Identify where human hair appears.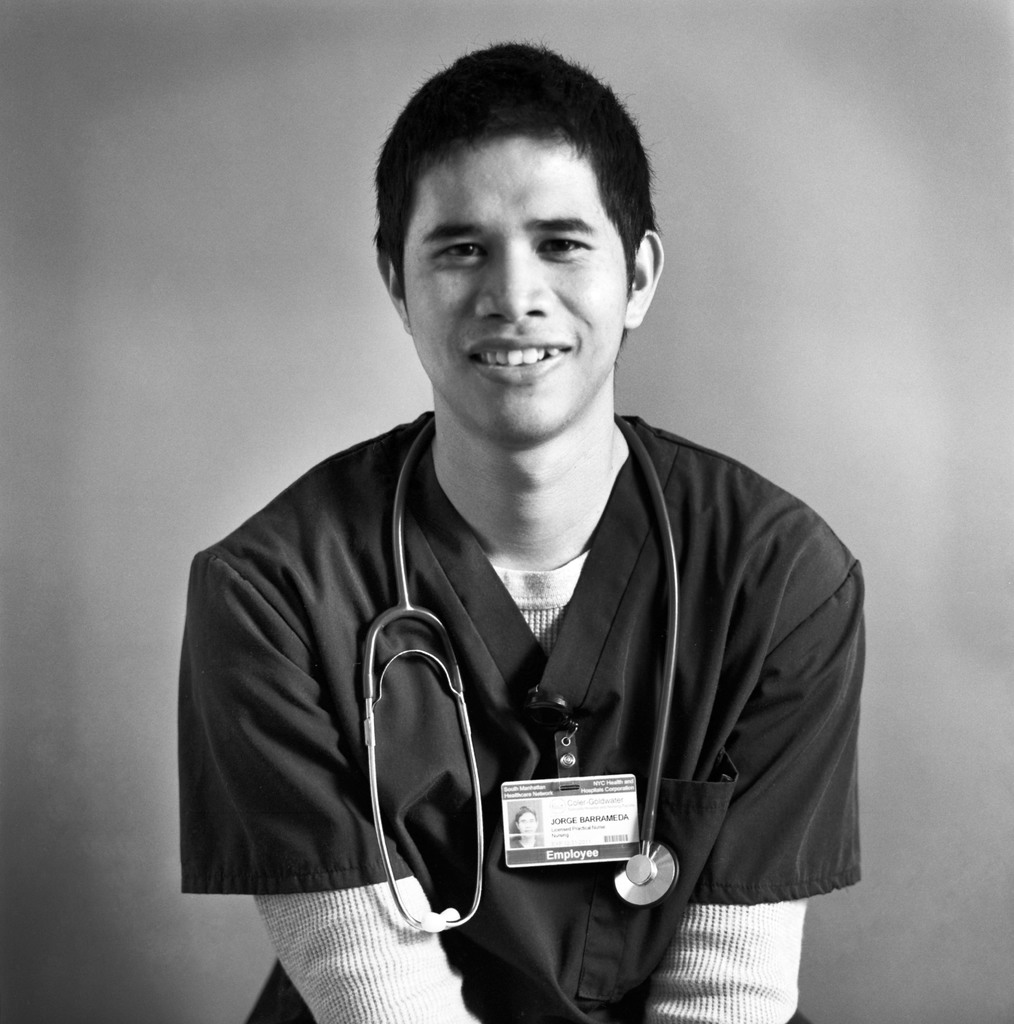
Appears at 515, 805, 542, 826.
